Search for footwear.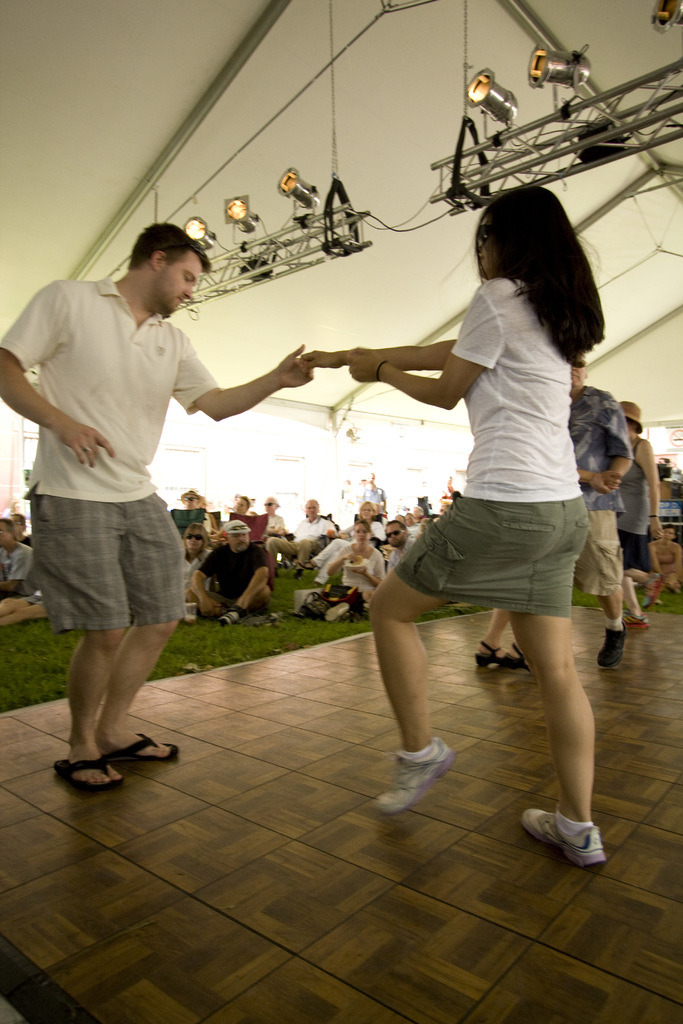
Found at region(367, 735, 449, 822).
